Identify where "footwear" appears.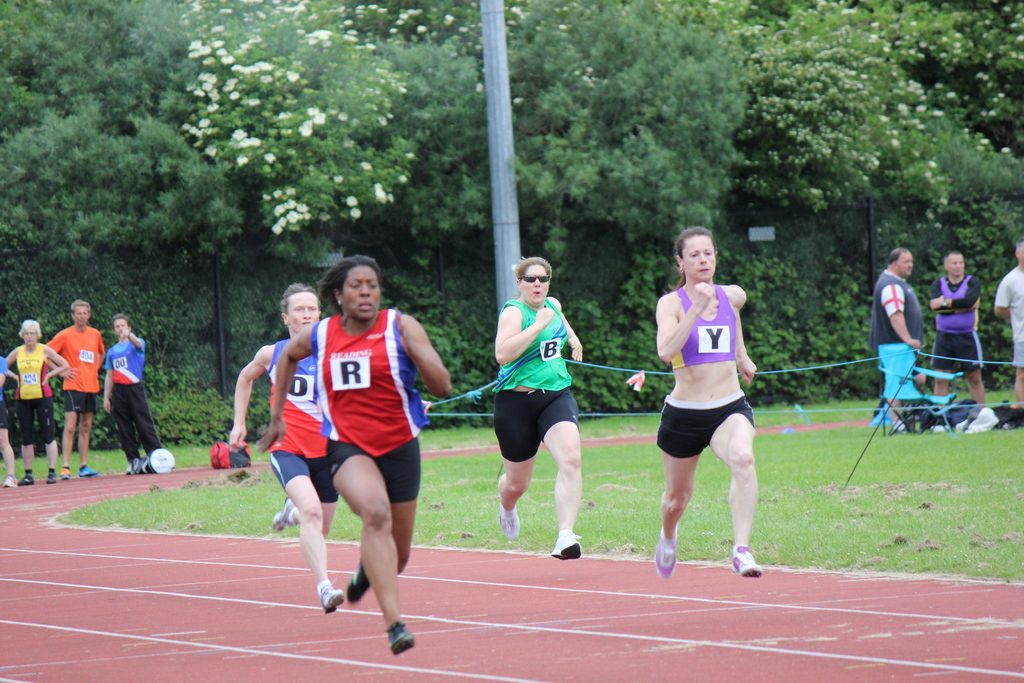
Appears at <box>24,472,39,493</box>.
